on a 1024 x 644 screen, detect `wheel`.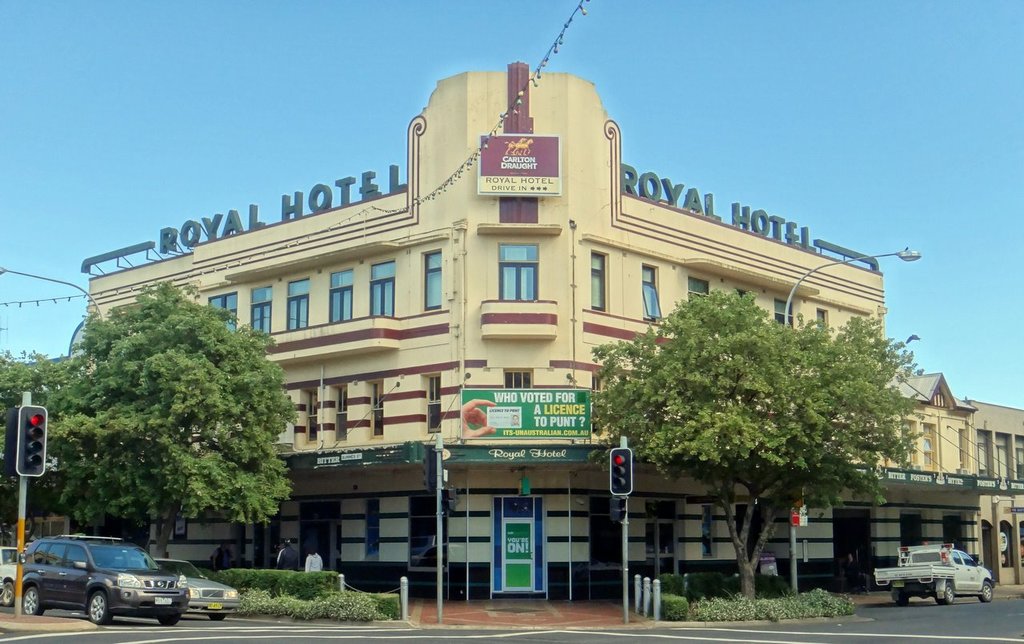
0, 583, 18, 606.
